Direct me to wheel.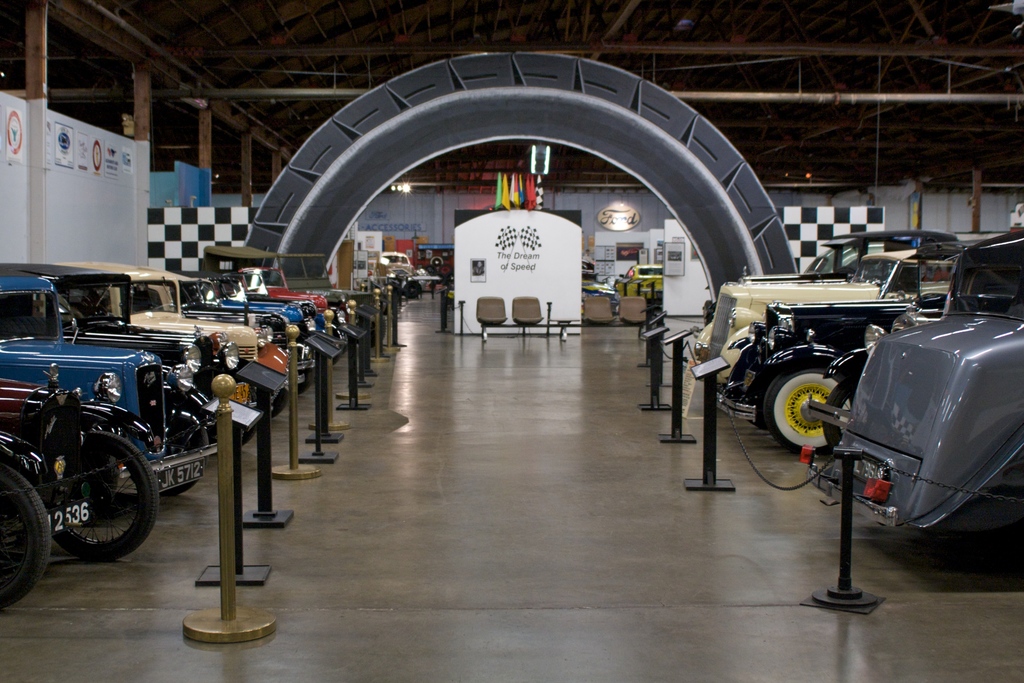
Direction: (left=241, top=428, right=256, bottom=447).
